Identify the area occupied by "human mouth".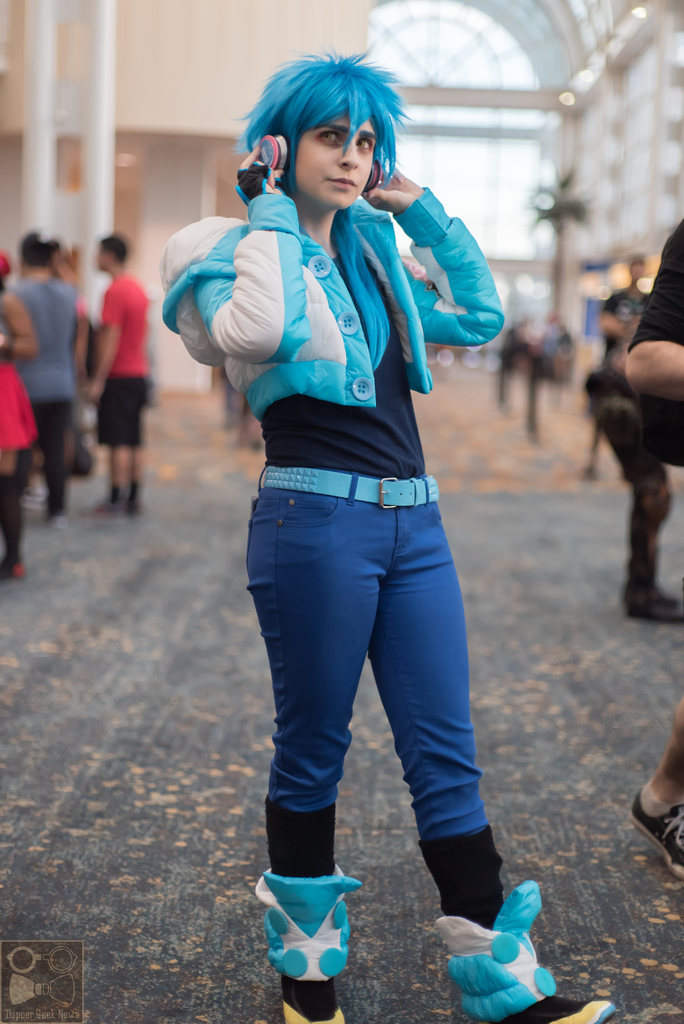
Area: [325,175,355,188].
